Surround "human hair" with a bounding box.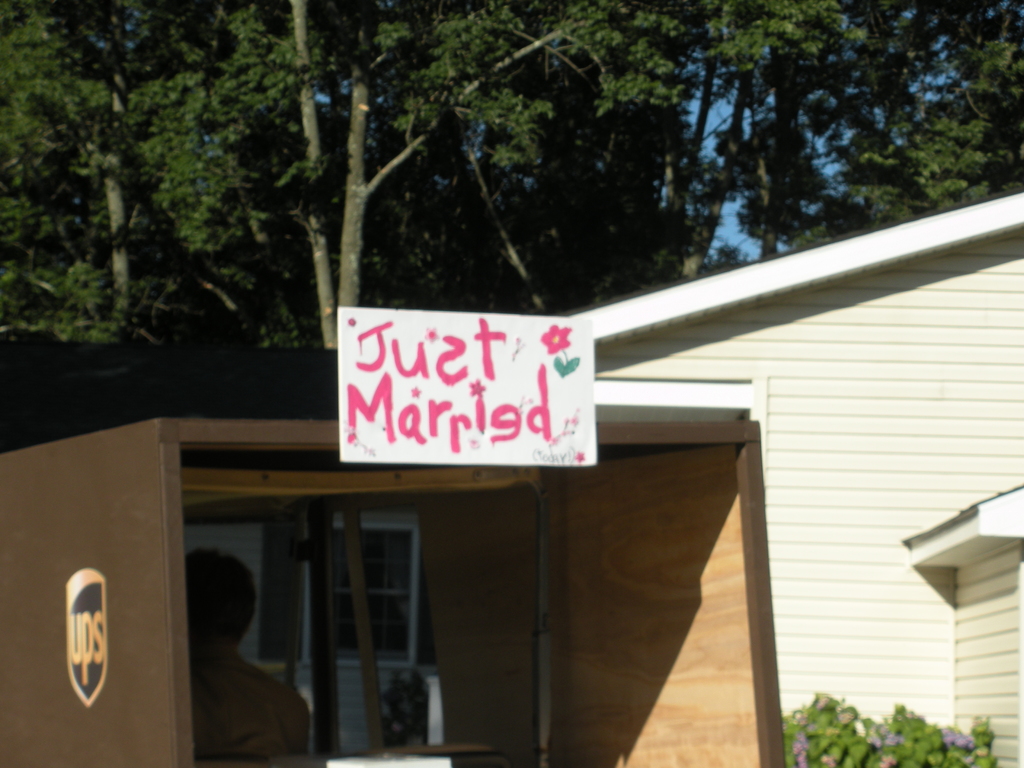
188:531:260:647.
